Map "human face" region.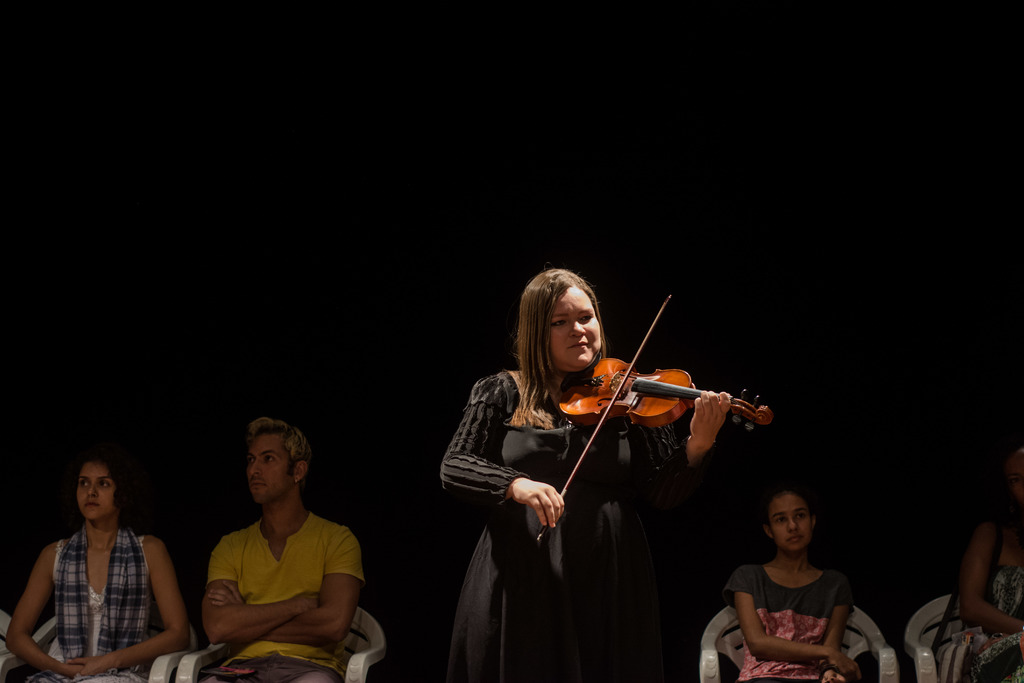
Mapped to (74,468,114,516).
